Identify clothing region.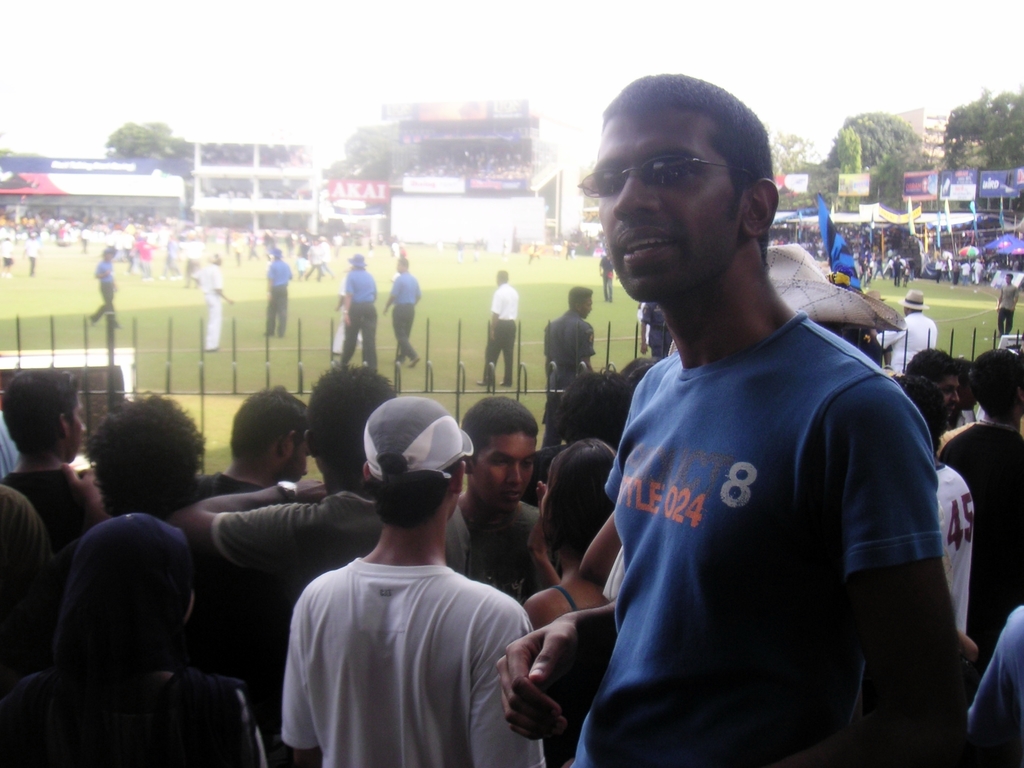
Region: [left=529, top=238, right=958, bottom=739].
